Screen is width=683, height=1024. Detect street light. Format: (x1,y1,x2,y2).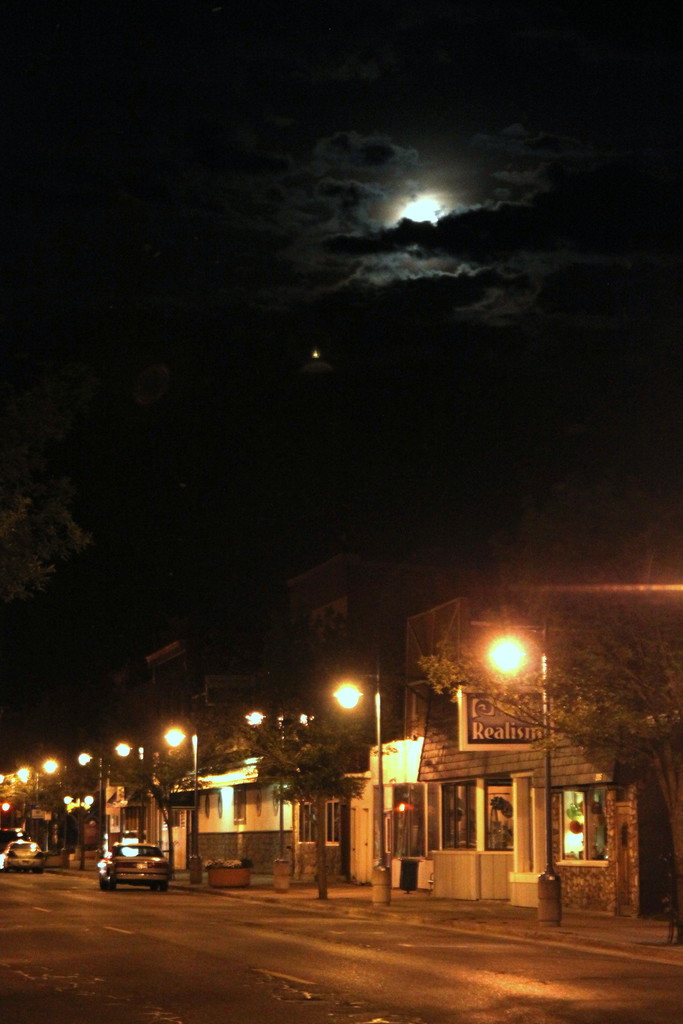
(158,720,201,884).
